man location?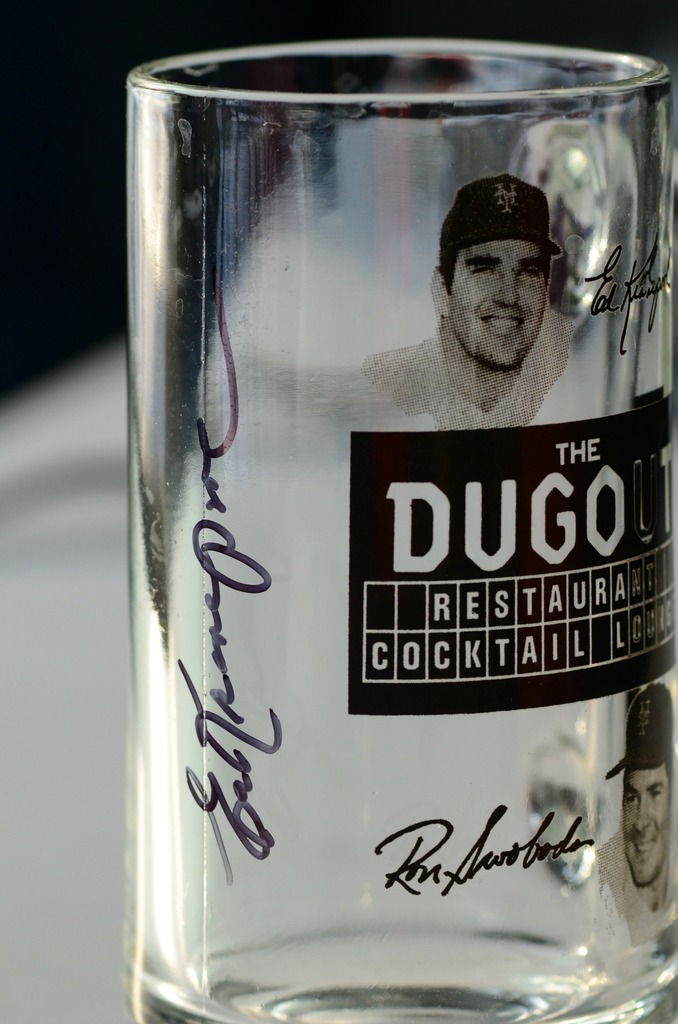
box=[354, 142, 638, 438]
